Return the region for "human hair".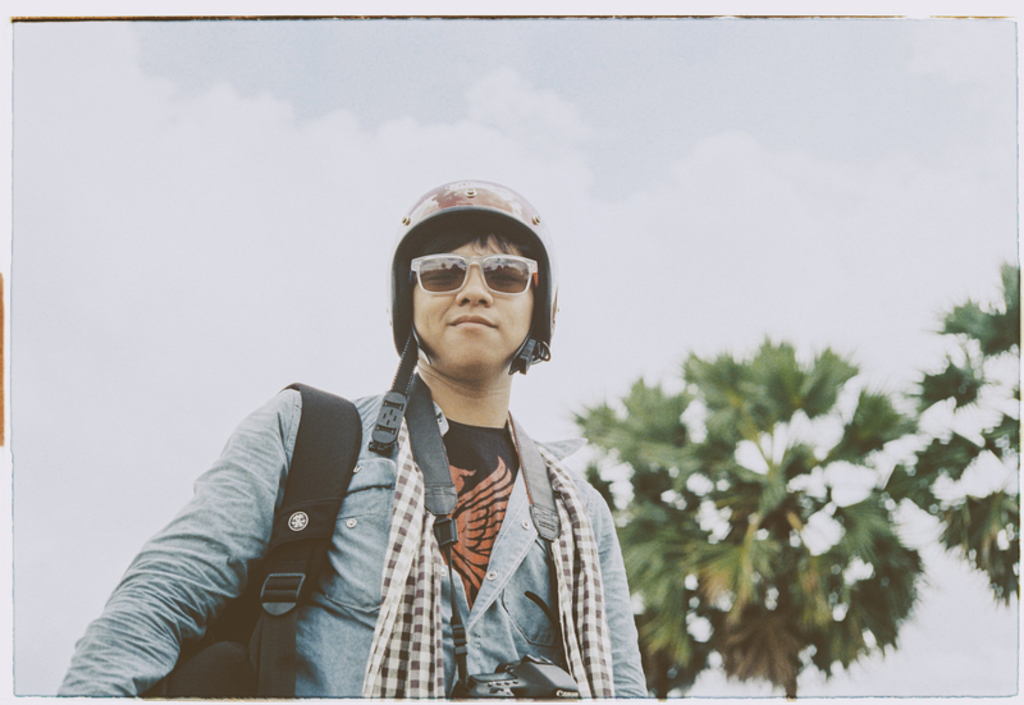
[393,212,554,349].
